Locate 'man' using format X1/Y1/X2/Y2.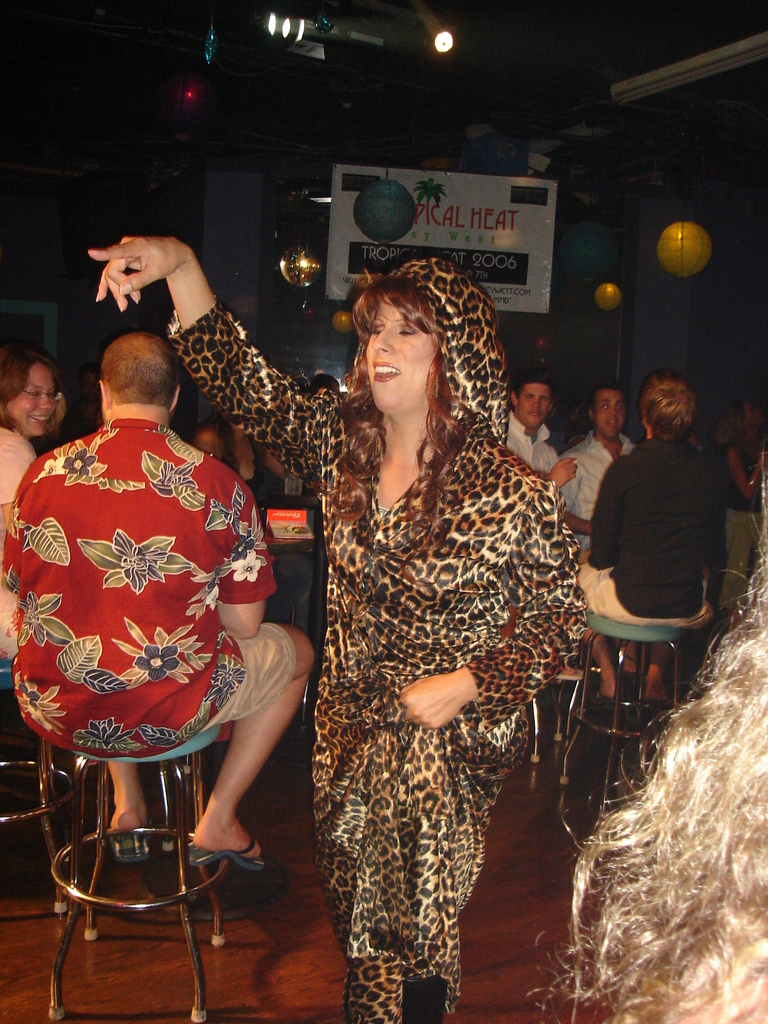
562/389/639/554.
